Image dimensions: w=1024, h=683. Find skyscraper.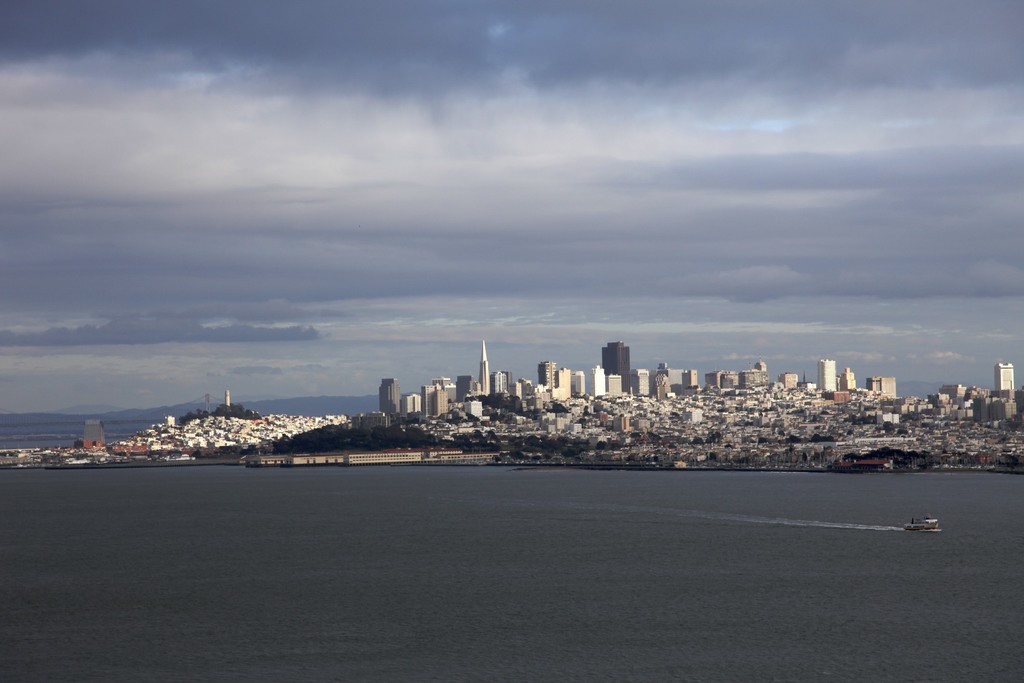
Rect(379, 374, 397, 415).
